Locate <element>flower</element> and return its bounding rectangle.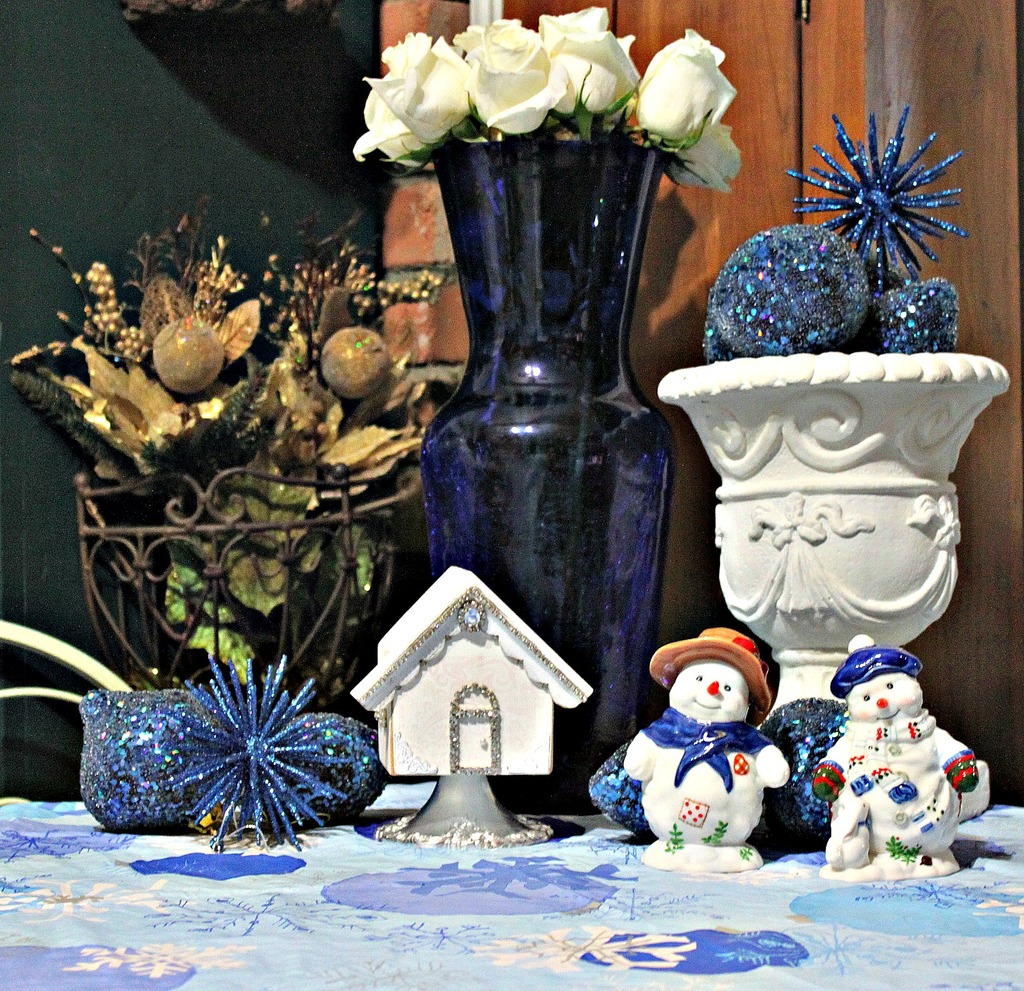
359,20,474,144.
